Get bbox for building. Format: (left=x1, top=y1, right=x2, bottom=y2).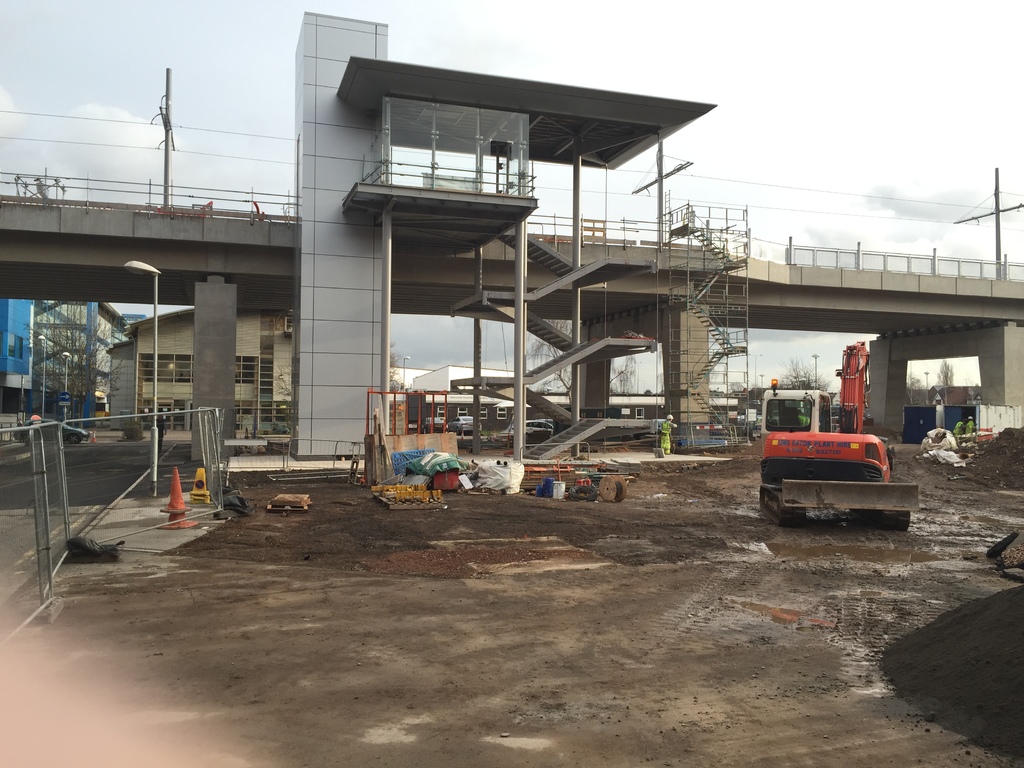
(left=0, top=292, right=152, bottom=420).
